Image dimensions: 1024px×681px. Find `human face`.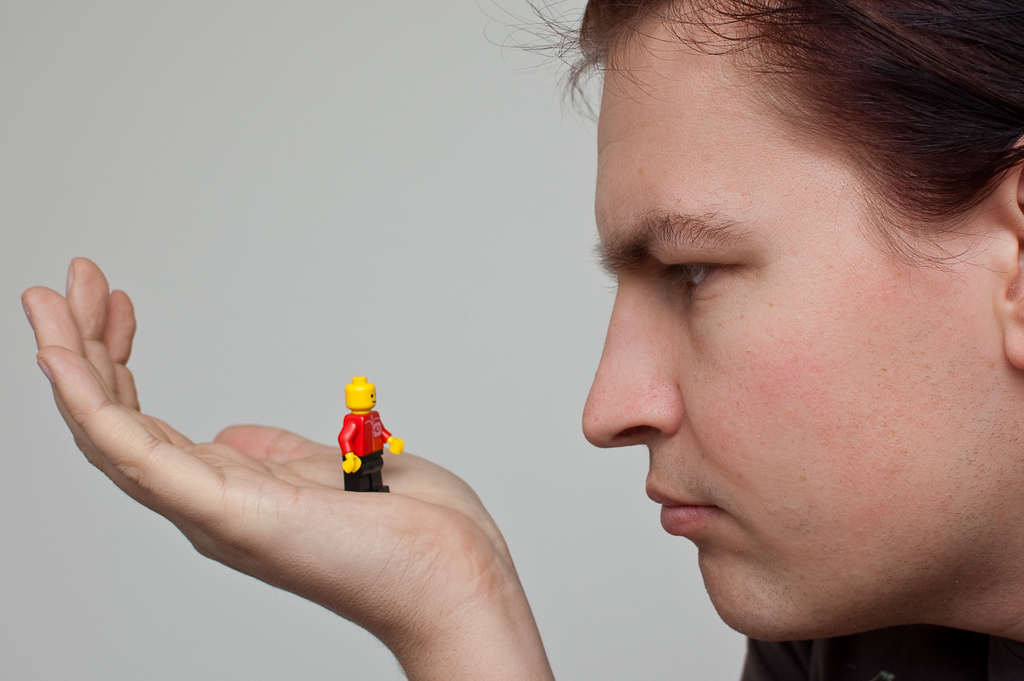
<bbox>365, 381, 381, 411</bbox>.
